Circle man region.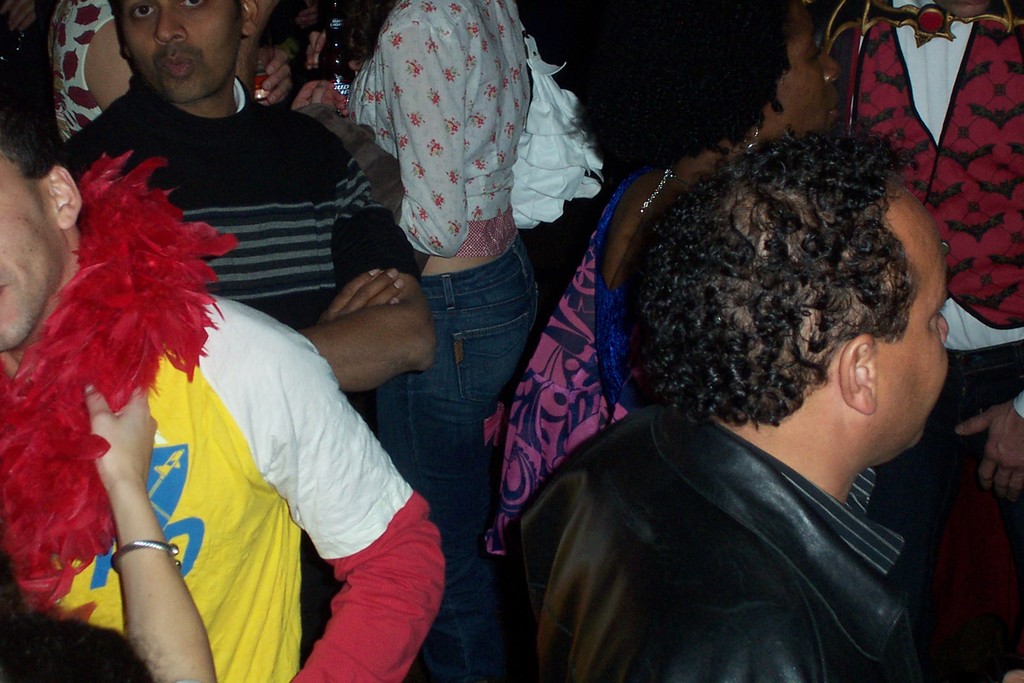
Region: [x1=0, y1=62, x2=444, y2=682].
